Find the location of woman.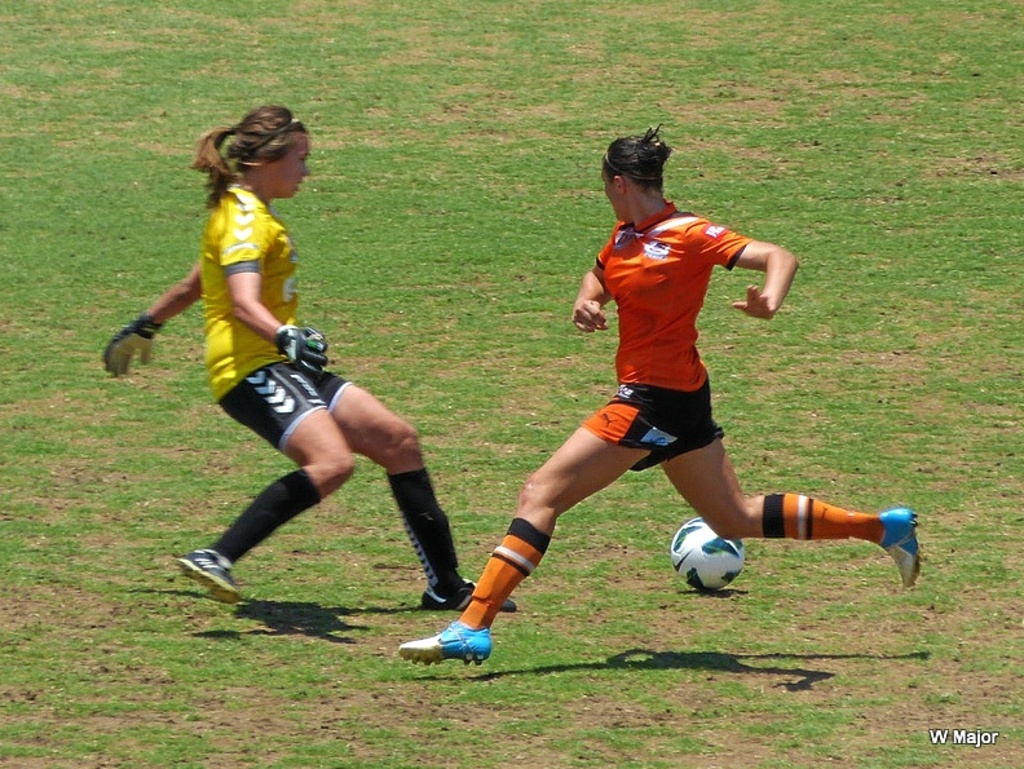
Location: [102, 101, 525, 616].
